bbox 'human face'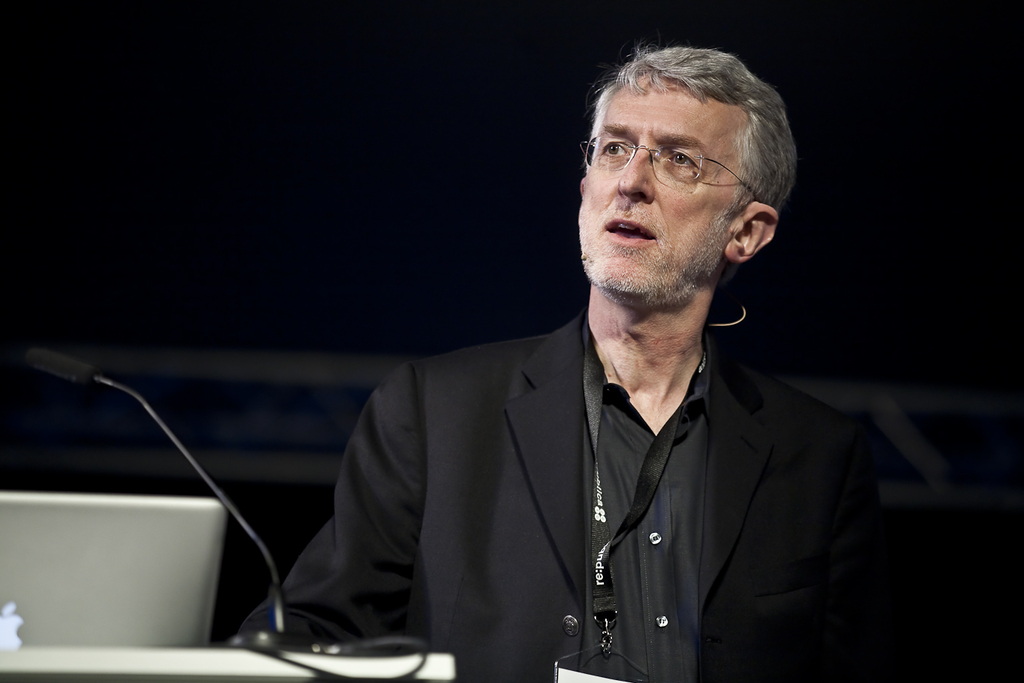
box(576, 65, 741, 294)
